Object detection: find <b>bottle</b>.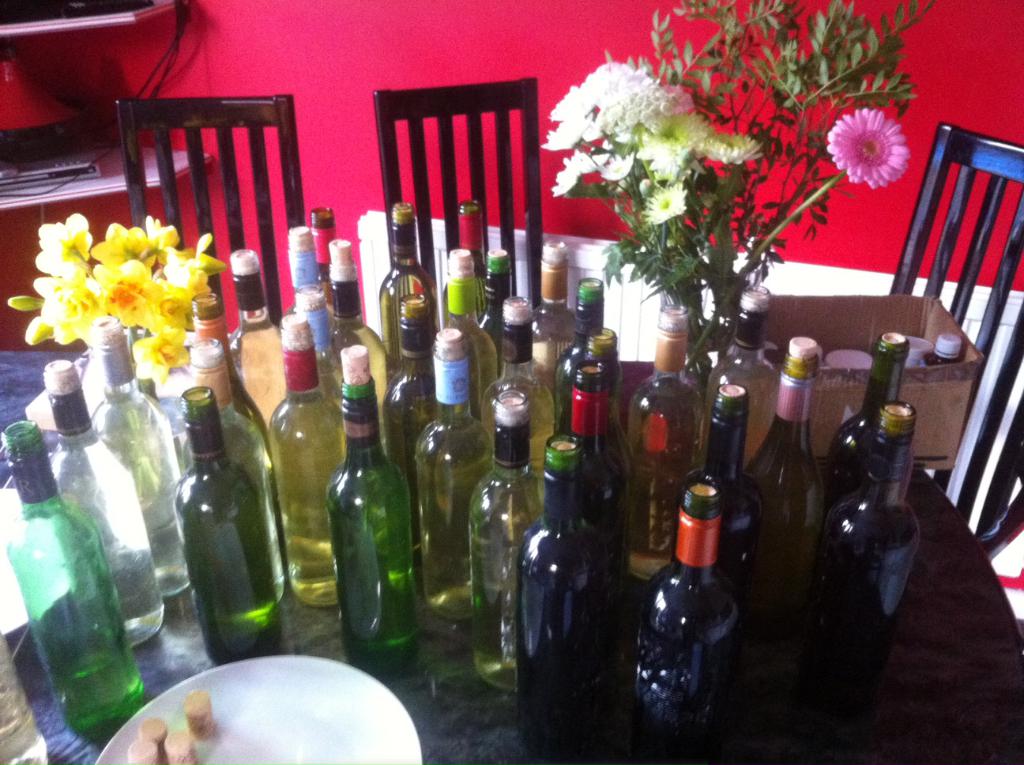
detection(310, 206, 337, 307).
